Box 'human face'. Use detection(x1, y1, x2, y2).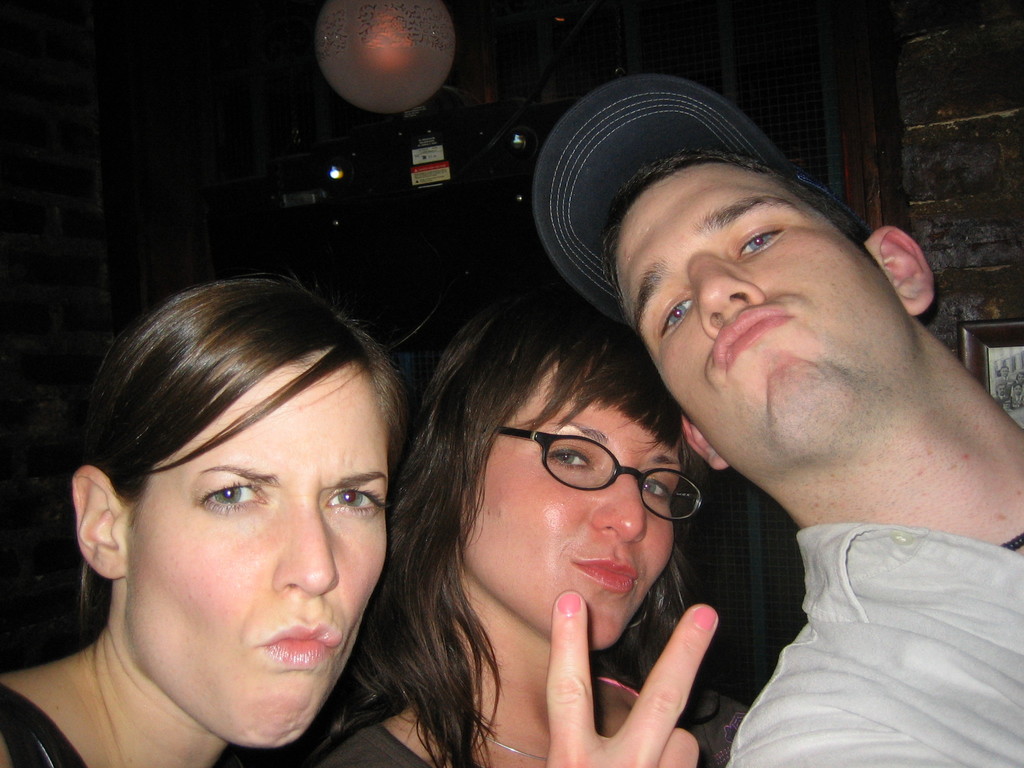
detection(465, 365, 698, 648).
